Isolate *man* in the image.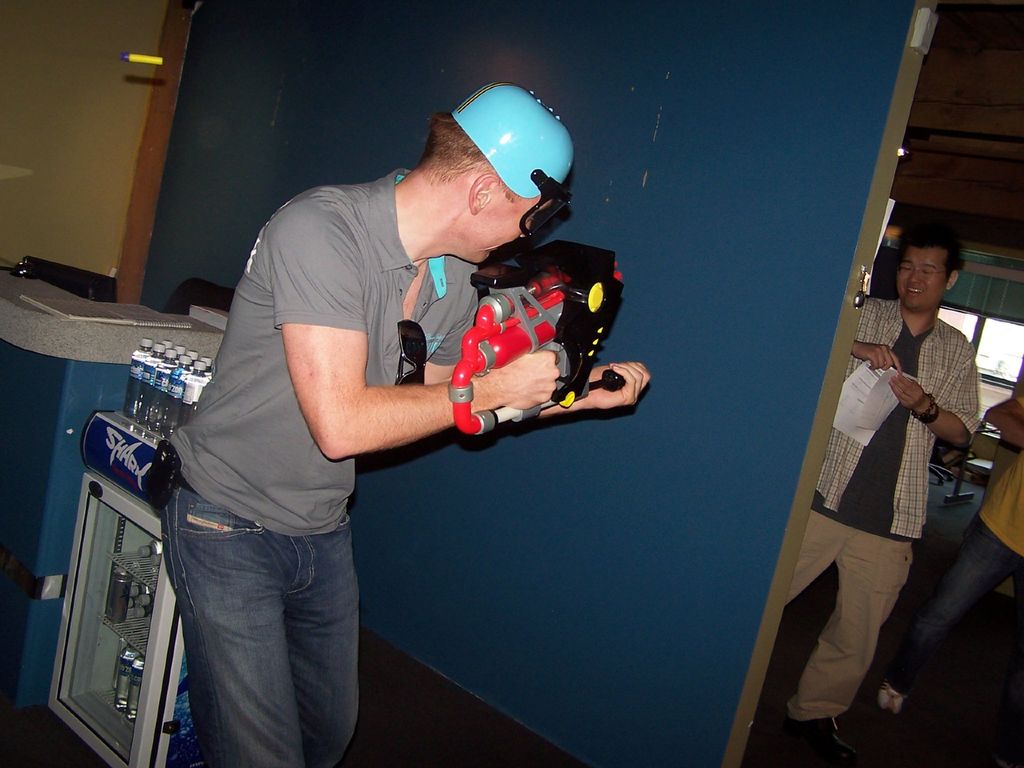
Isolated region: (x1=775, y1=160, x2=996, y2=756).
